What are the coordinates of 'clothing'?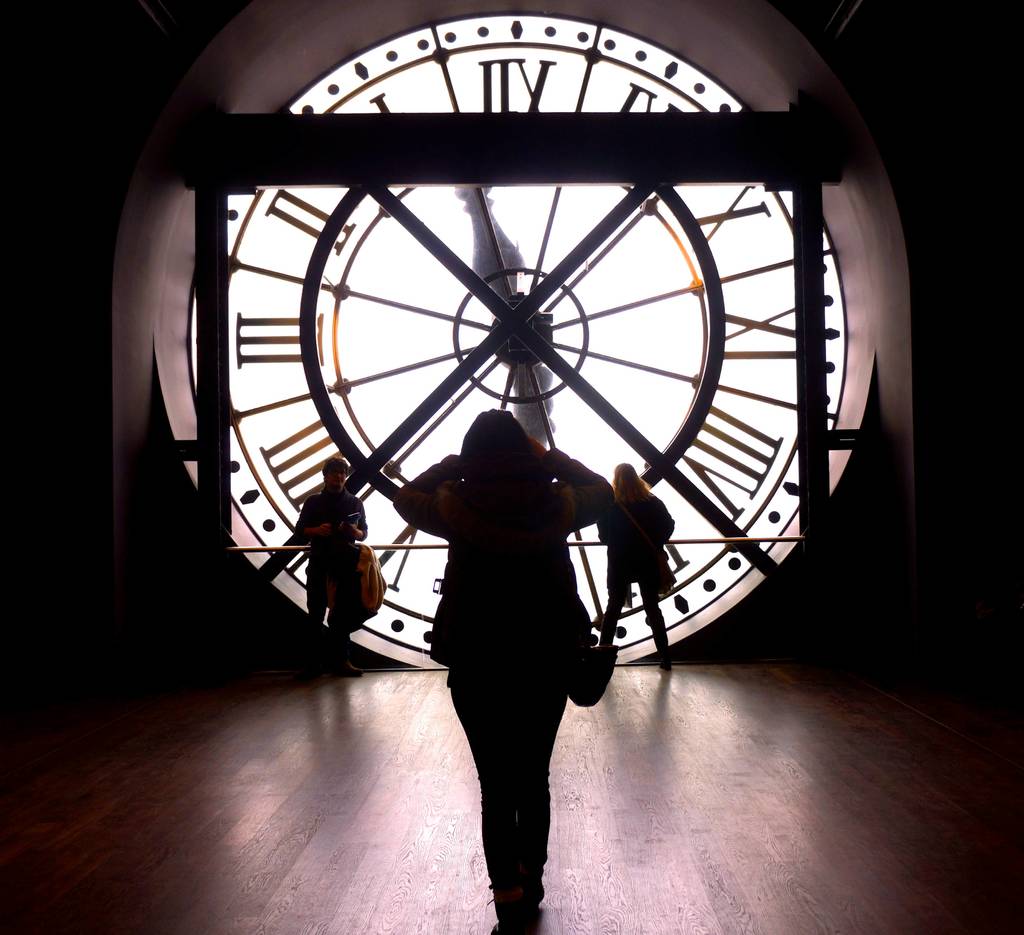
(x1=391, y1=469, x2=615, y2=934).
